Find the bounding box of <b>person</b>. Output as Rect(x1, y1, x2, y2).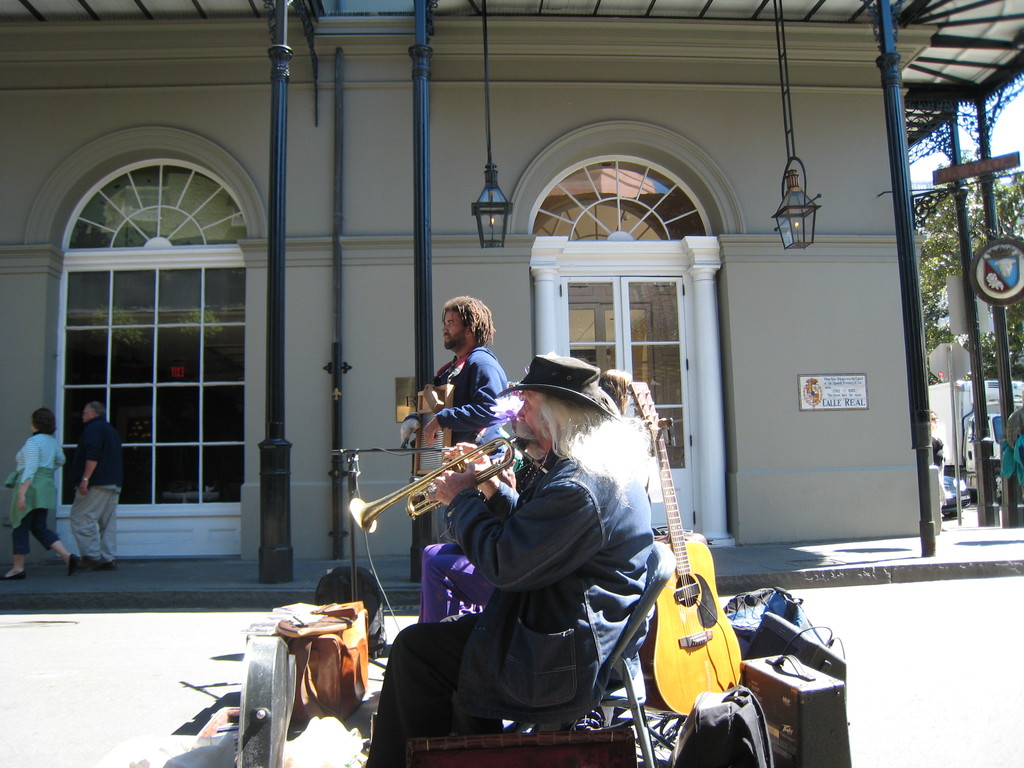
Rect(70, 393, 123, 569).
